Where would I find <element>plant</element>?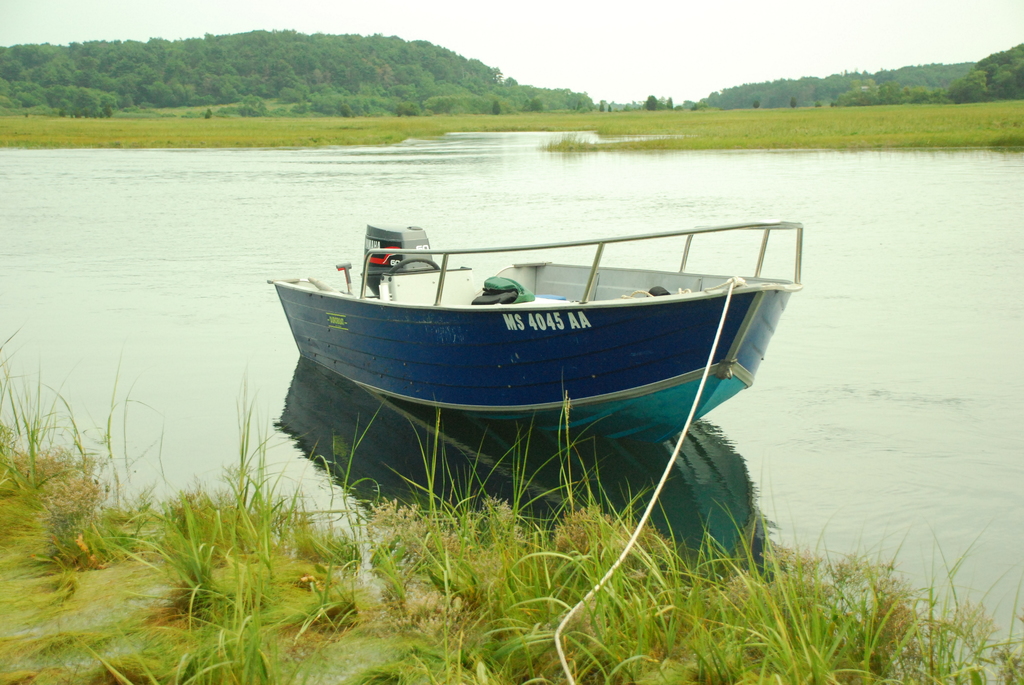
At (0,359,67,497).
